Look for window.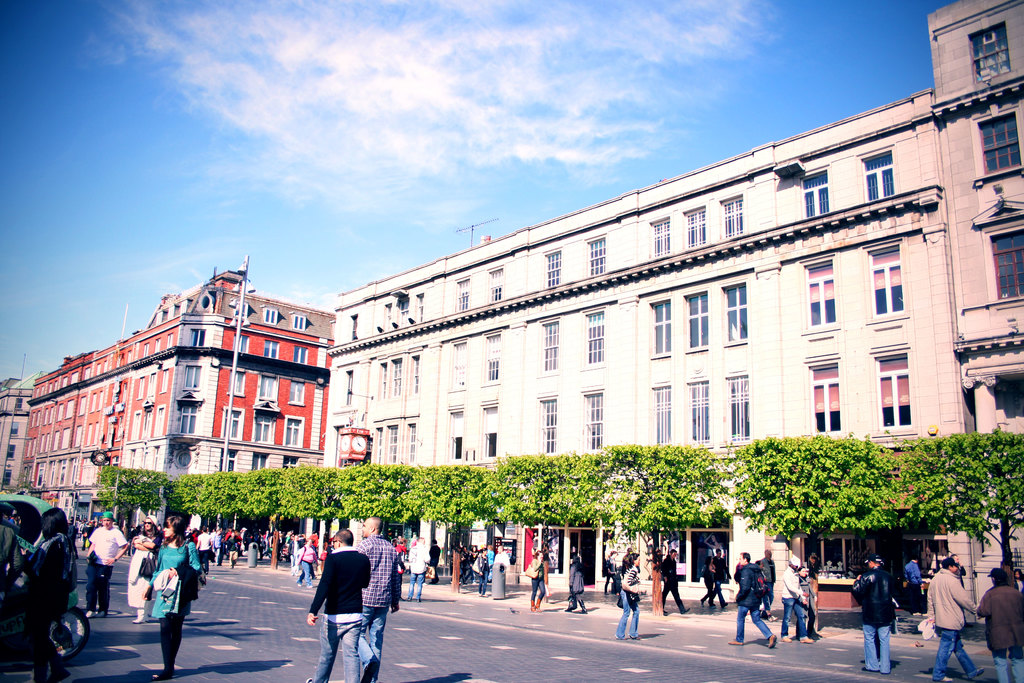
Found: 682 205 704 250.
